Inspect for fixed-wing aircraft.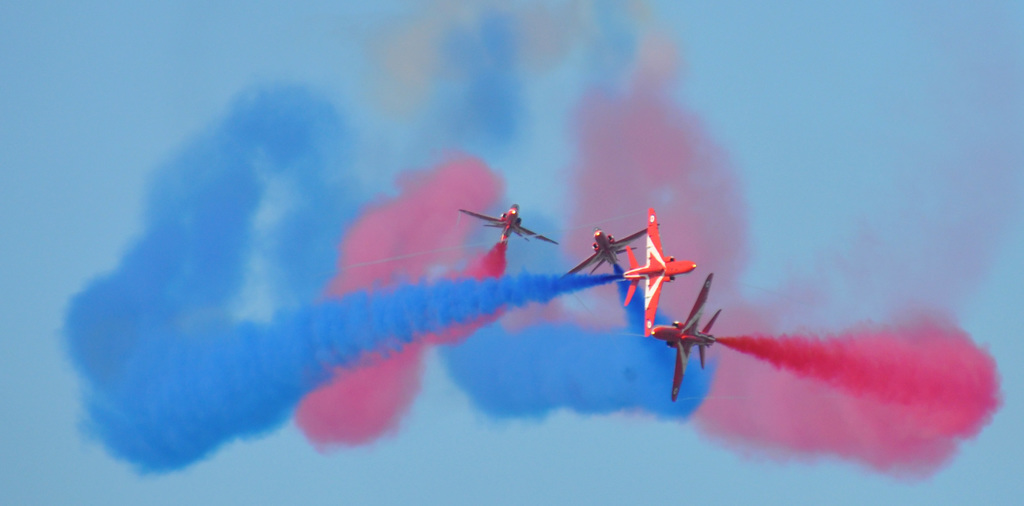
Inspection: 646/271/726/398.
